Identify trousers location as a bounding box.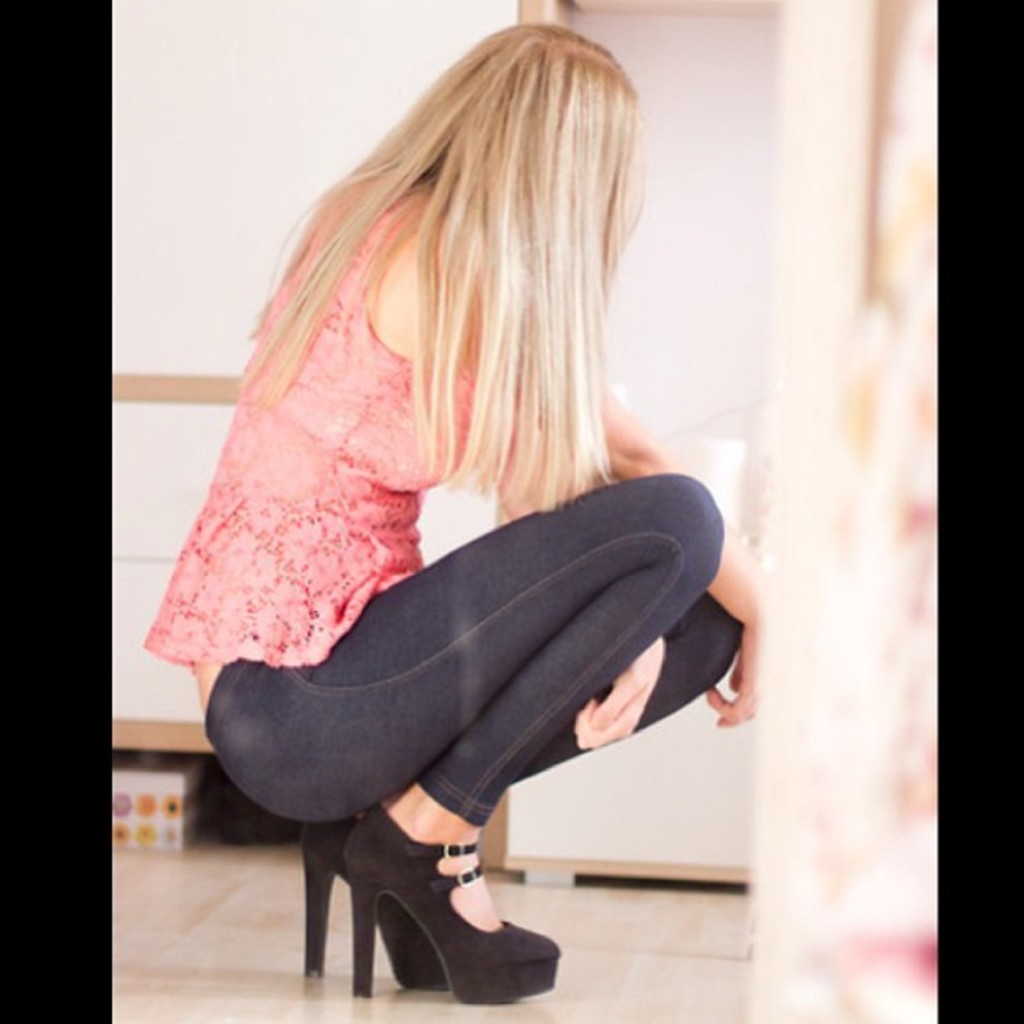
x1=202, y1=465, x2=751, y2=825.
